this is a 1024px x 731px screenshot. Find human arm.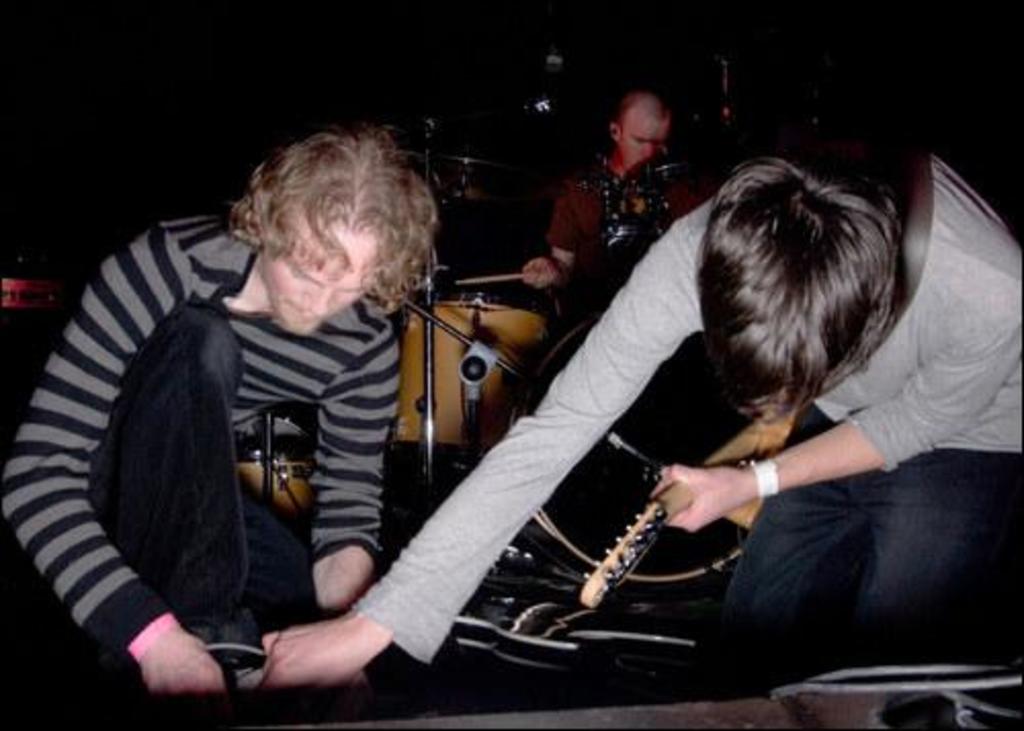
Bounding box: [x1=4, y1=217, x2=229, y2=702].
